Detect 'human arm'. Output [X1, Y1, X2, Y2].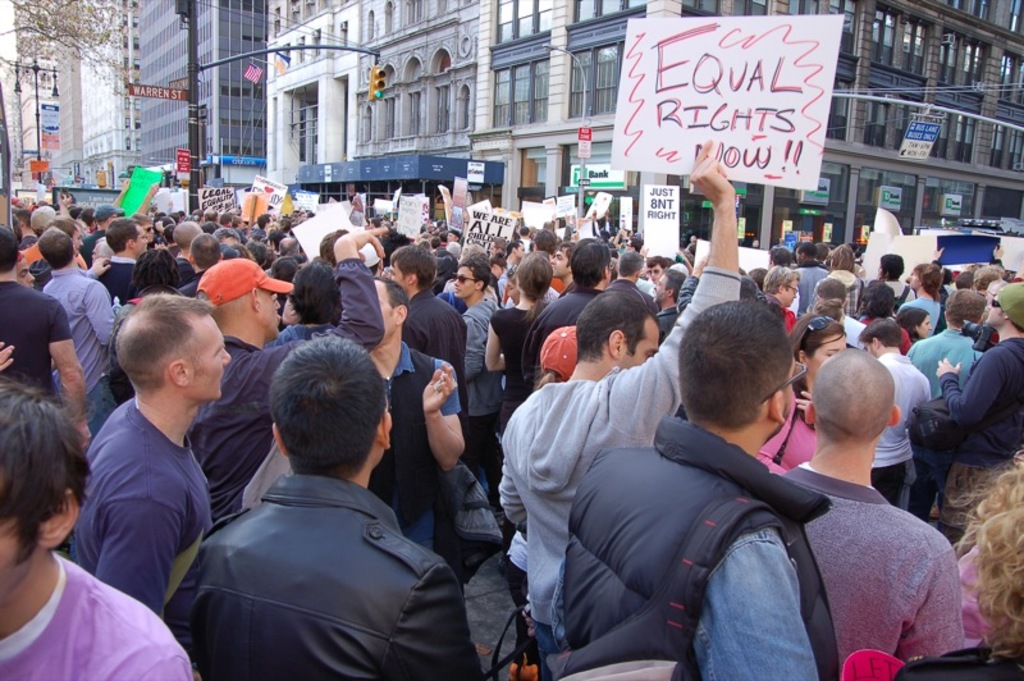
[134, 180, 160, 215].
